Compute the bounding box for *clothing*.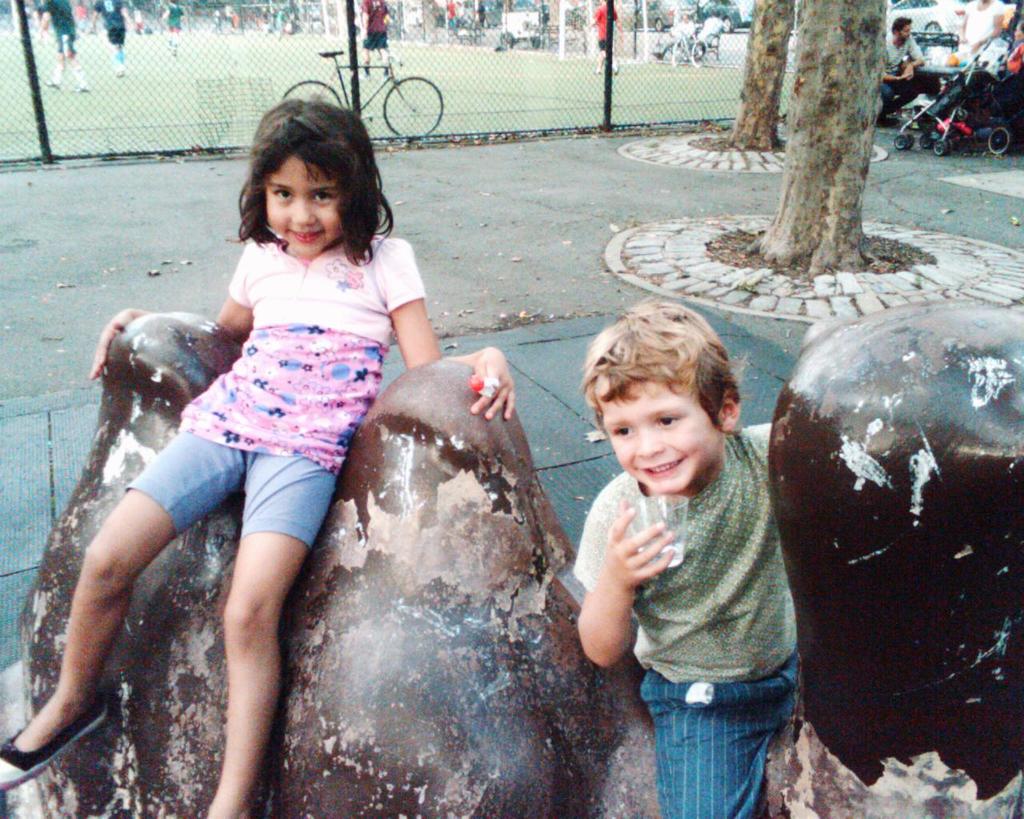
[x1=167, y1=1, x2=178, y2=30].
